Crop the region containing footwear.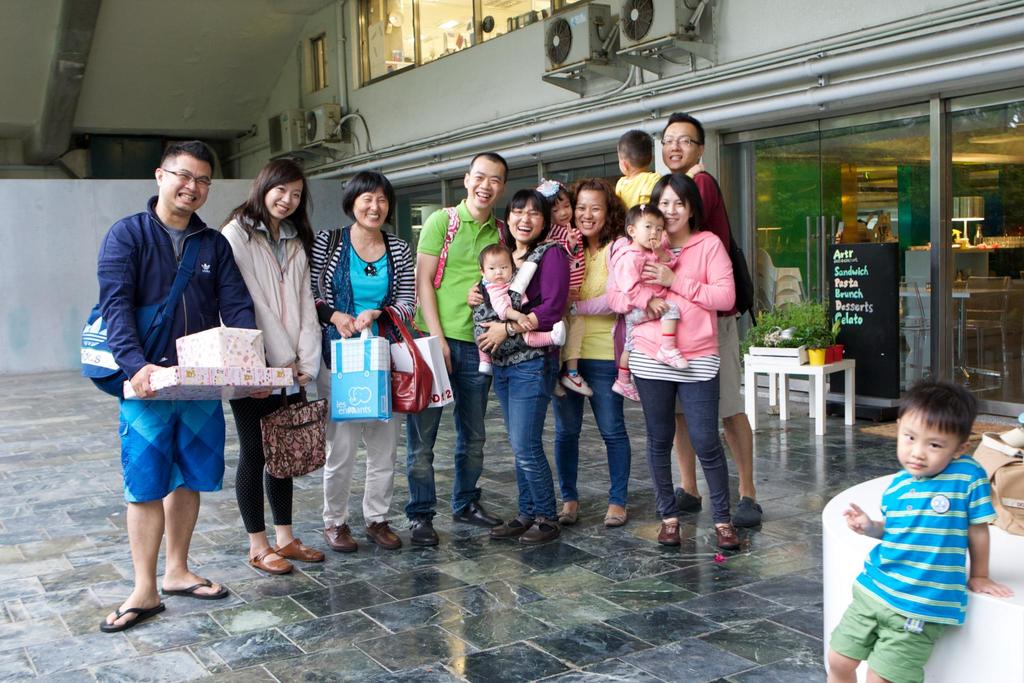
Crop region: <region>561, 499, 583, 525</region>.
